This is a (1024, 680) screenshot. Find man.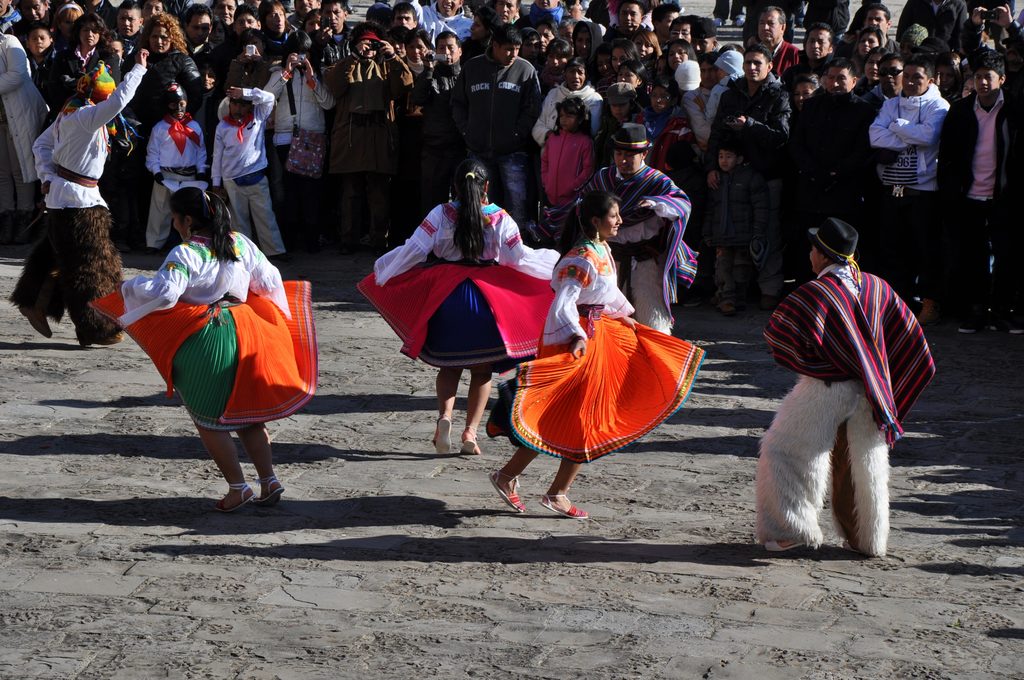
Bounding box: box=[746, 198, 924, 580].
